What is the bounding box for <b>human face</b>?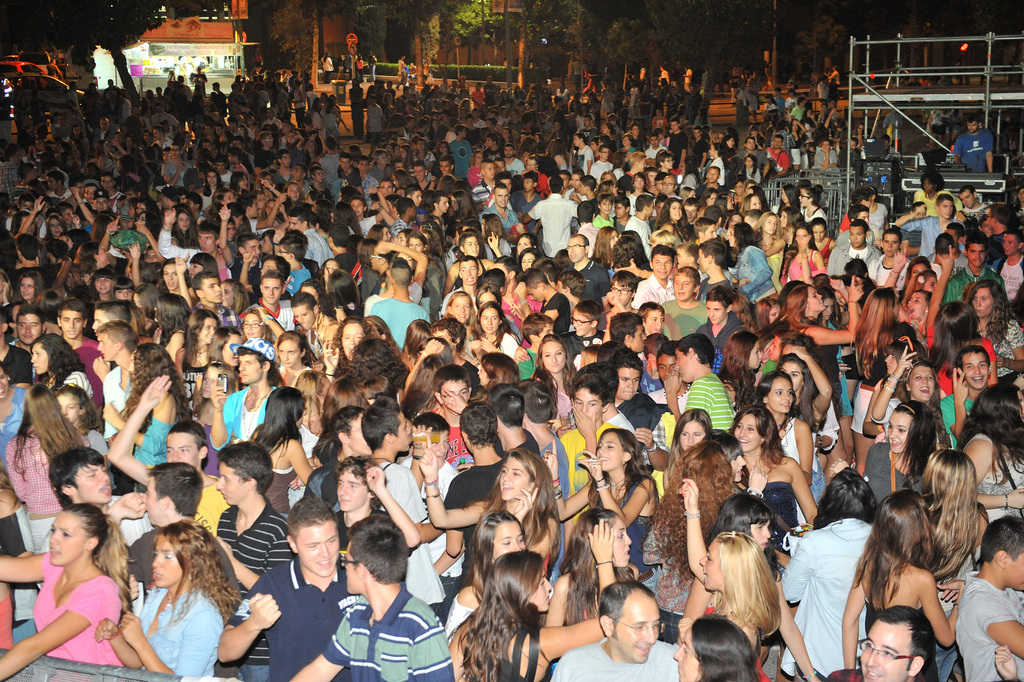
bbox=(165, 430, 198, 467).
